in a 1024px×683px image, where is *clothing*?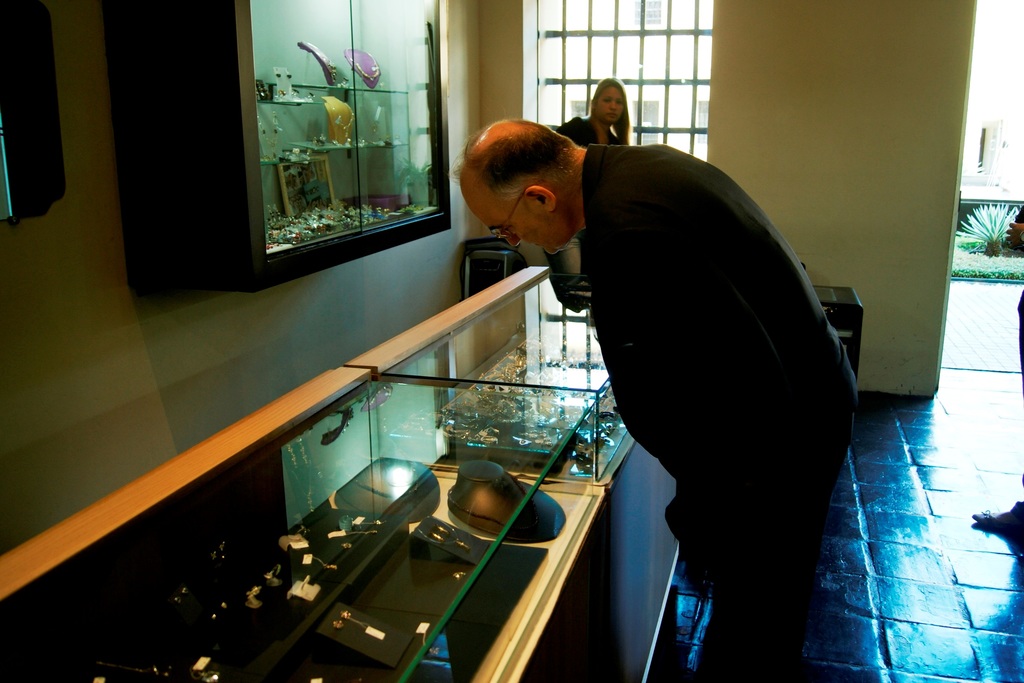
detection(587, 141, 858, 682).
